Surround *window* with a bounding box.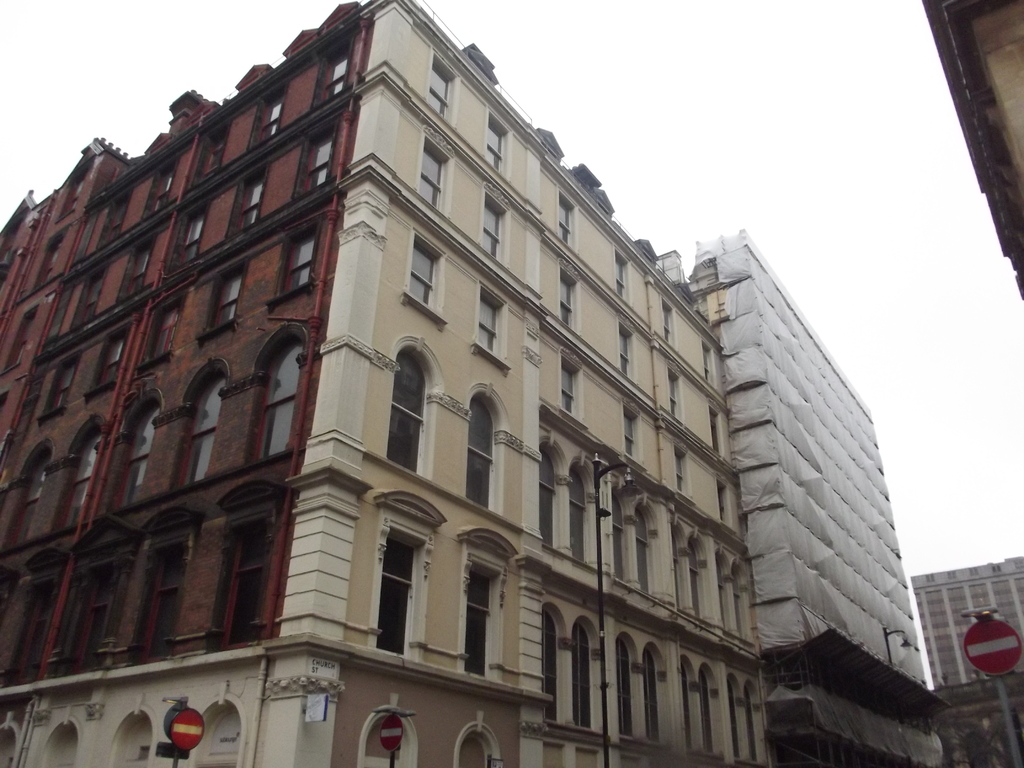
box=[116, 394, 148, 490].
